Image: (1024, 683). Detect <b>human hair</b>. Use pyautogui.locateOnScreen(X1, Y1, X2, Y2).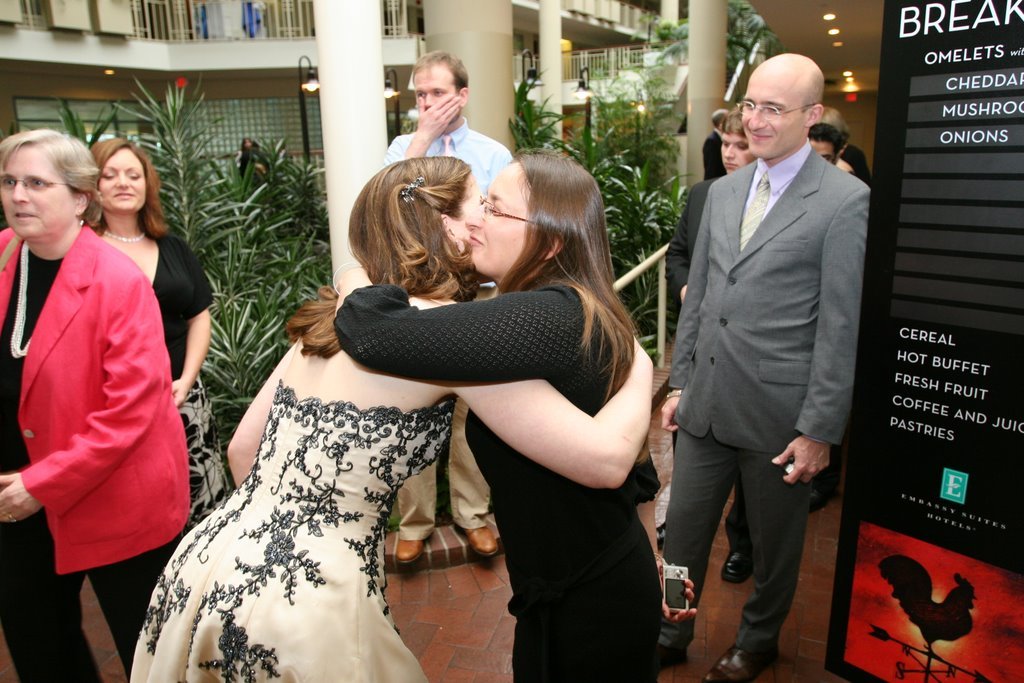
pyautogui.locateOnScreen(850, 143, 867, 175).
